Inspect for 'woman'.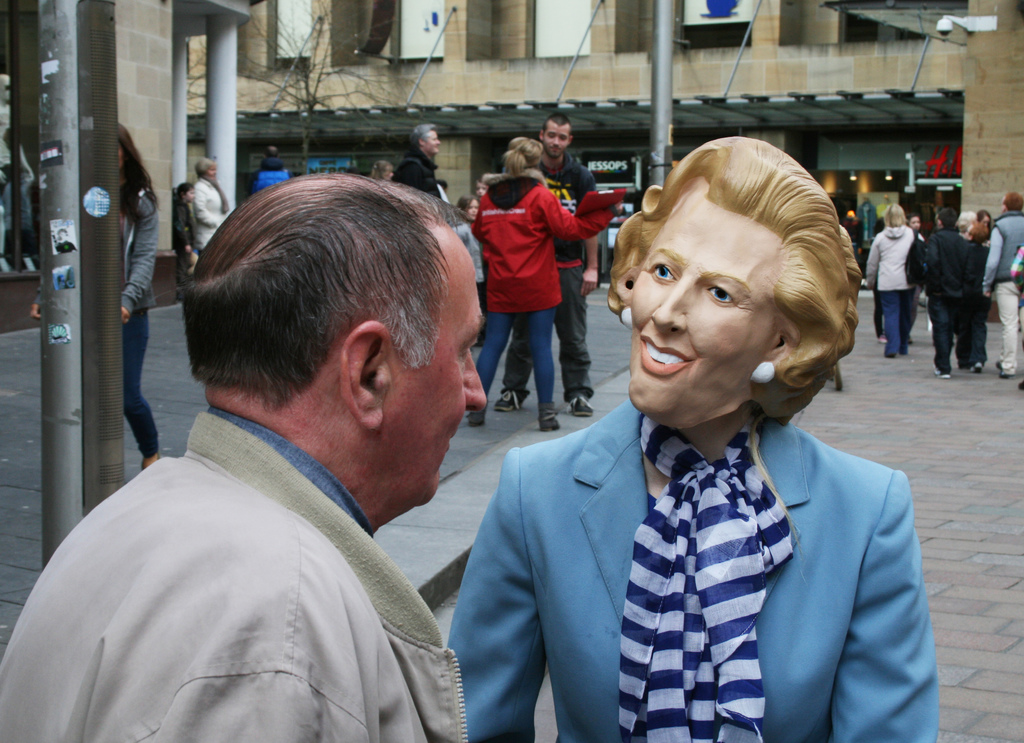
Inspection: bbox(465, 130, 630, 434).
